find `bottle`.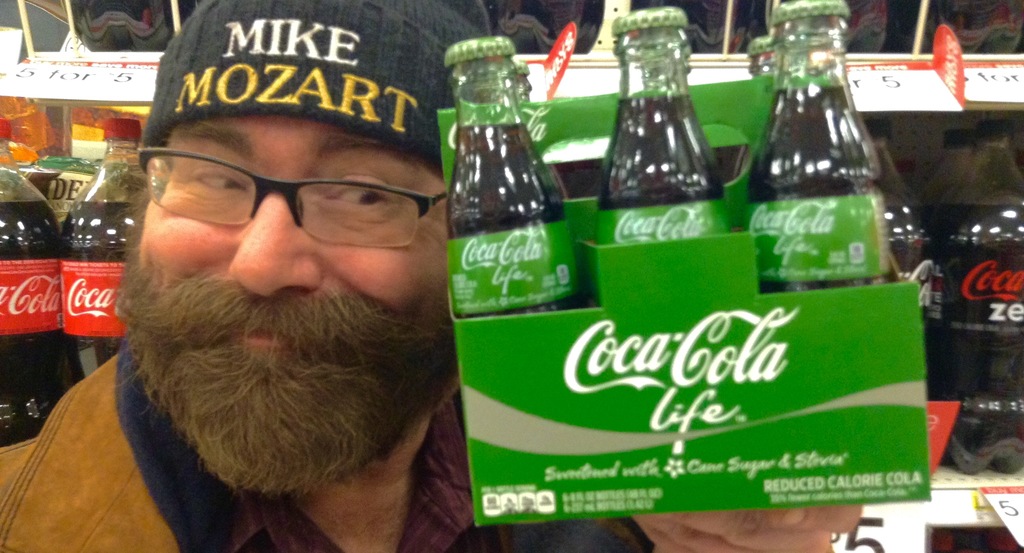
[left=0, top=124, right=60, bottom=448].
